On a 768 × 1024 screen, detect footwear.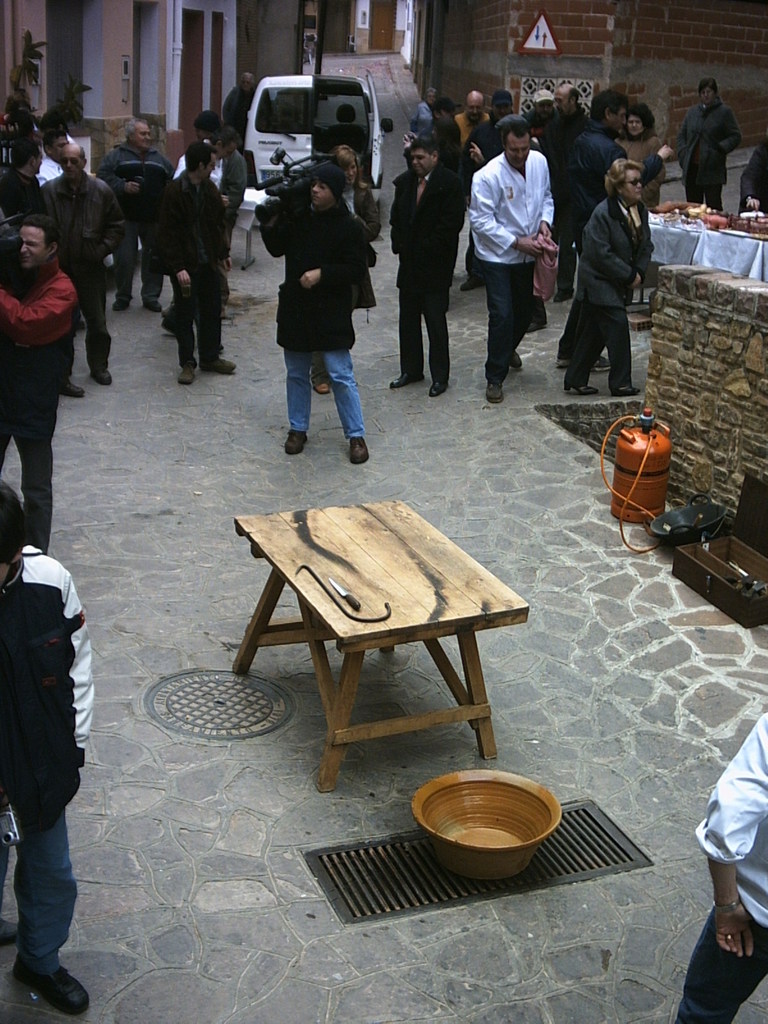
(594, 358, 615, 372).
